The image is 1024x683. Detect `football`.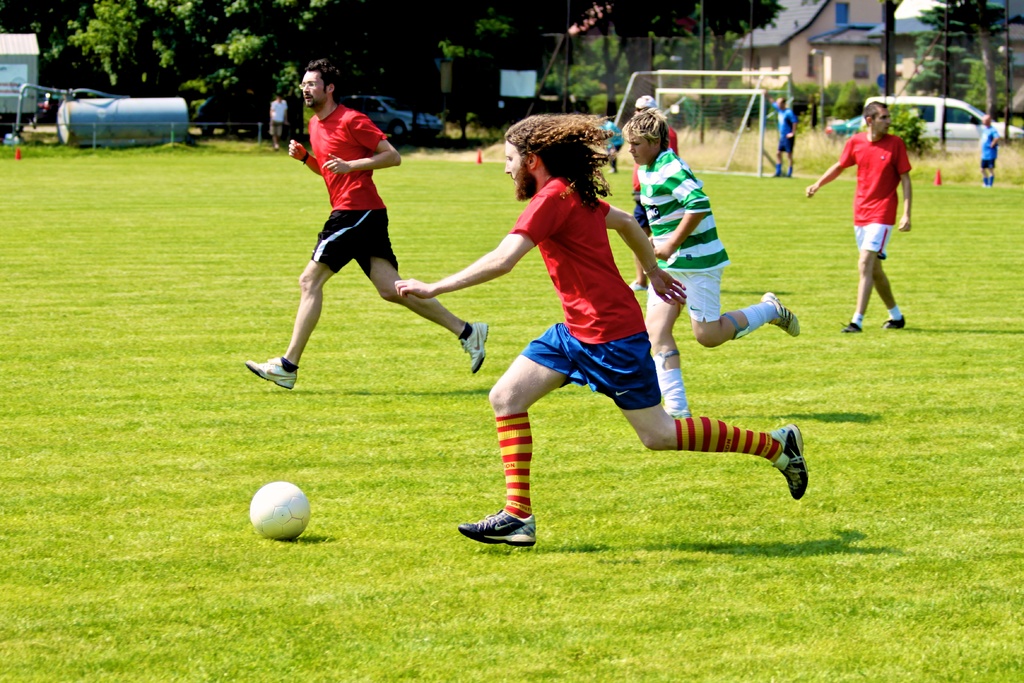
Detection: region(246, 477, 310, 541).
